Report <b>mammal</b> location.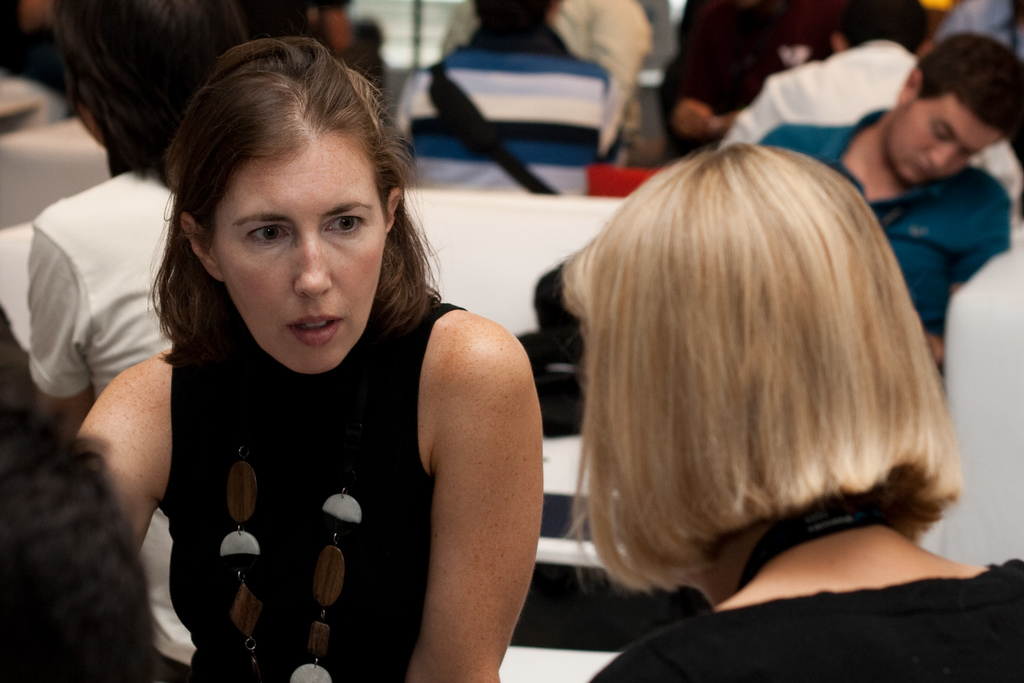
Report: 27/0/307/682.
